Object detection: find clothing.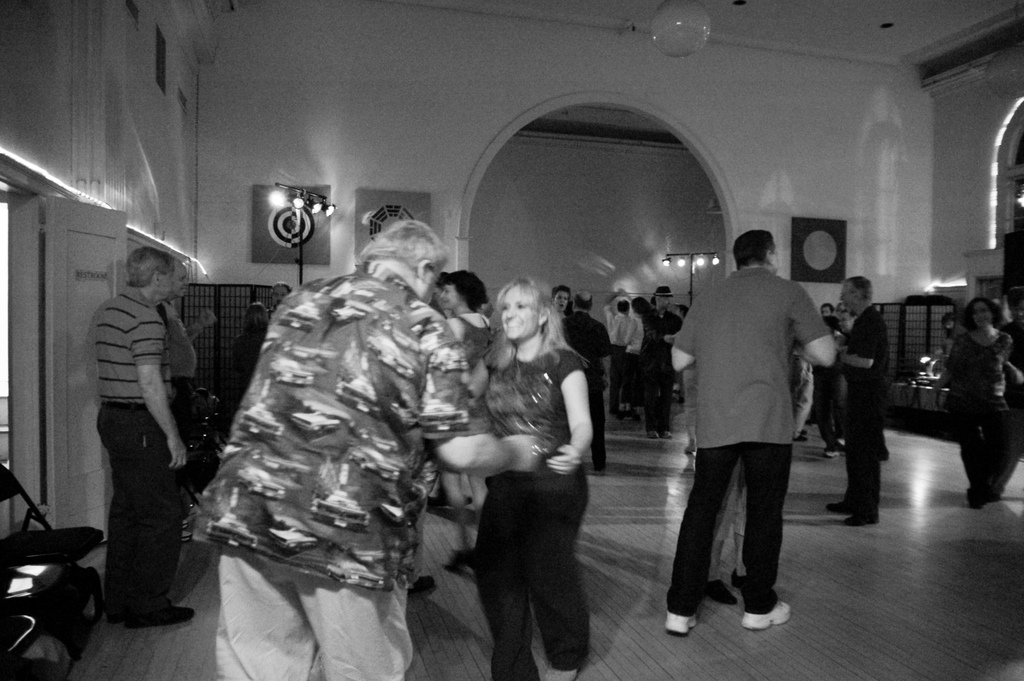
<box>948,330,1007,500</box>.
